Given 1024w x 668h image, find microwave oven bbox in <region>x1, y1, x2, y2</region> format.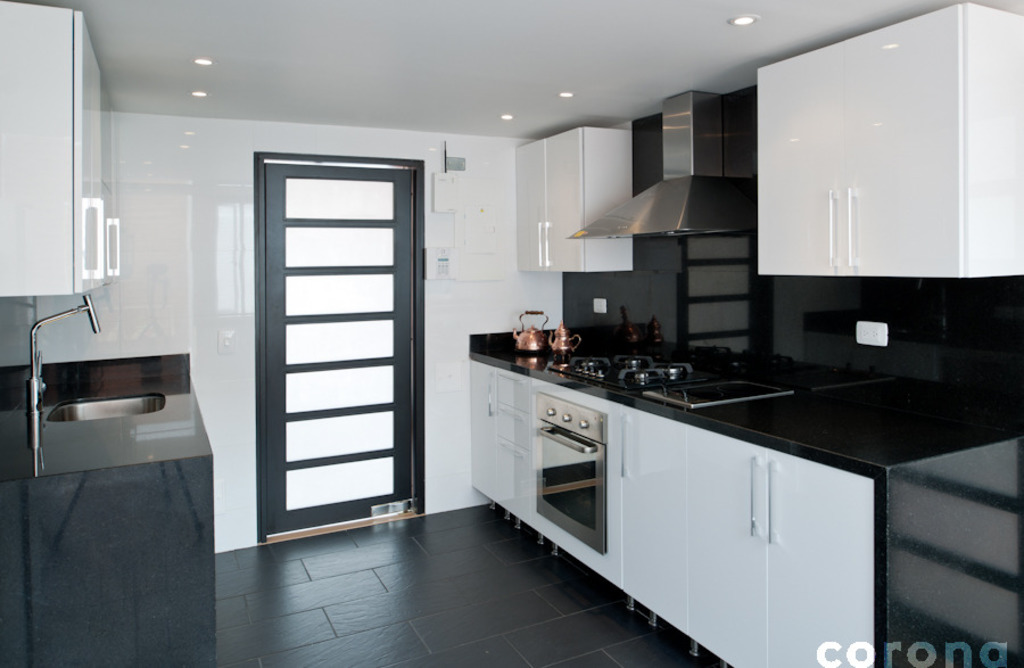
<region>538, 393, 609, 555</region>.
